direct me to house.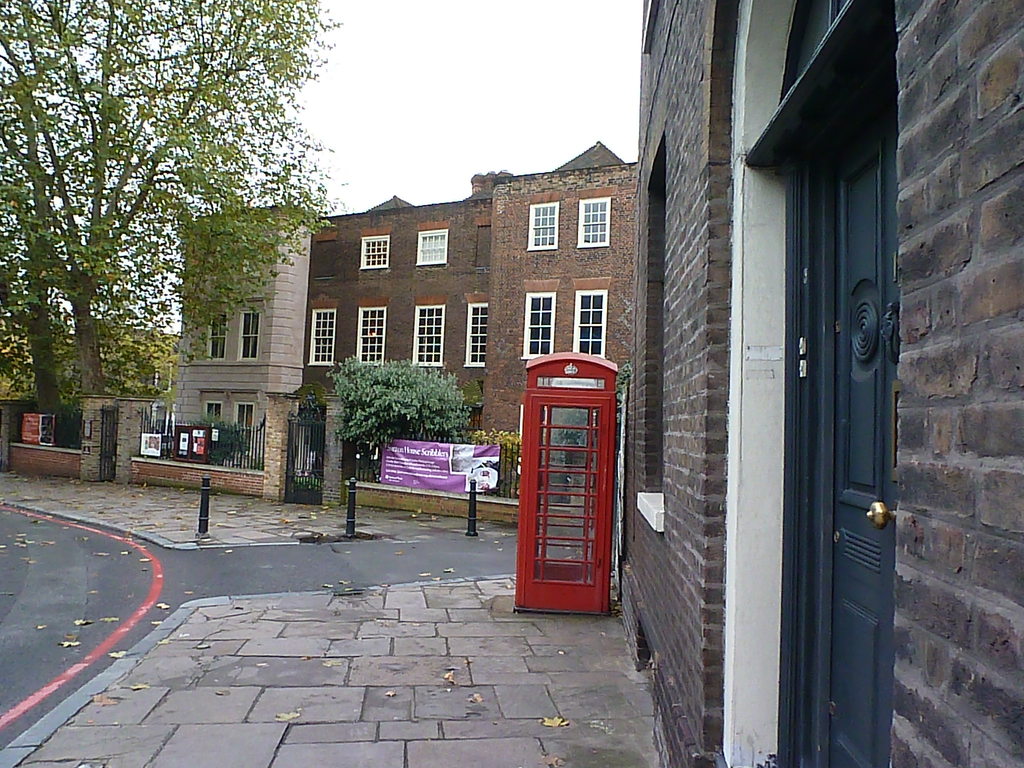
Direction: {"x1": 611, "y1": 0, "x2": 1023, "y2": 767}.
